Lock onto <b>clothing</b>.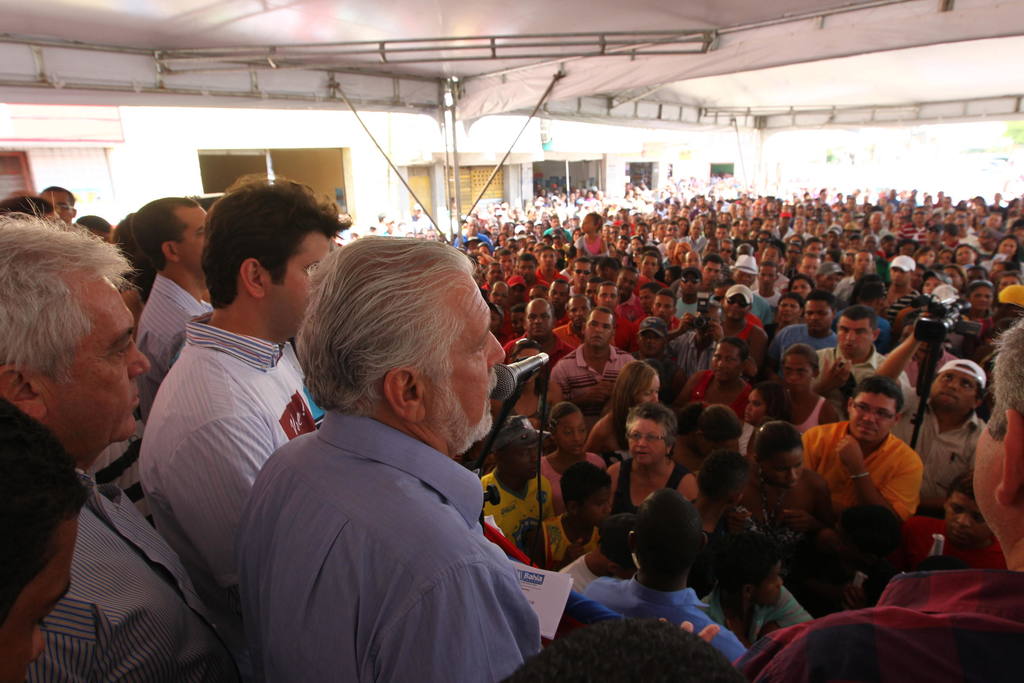
Locked: region(886, 398, 991, 534).
